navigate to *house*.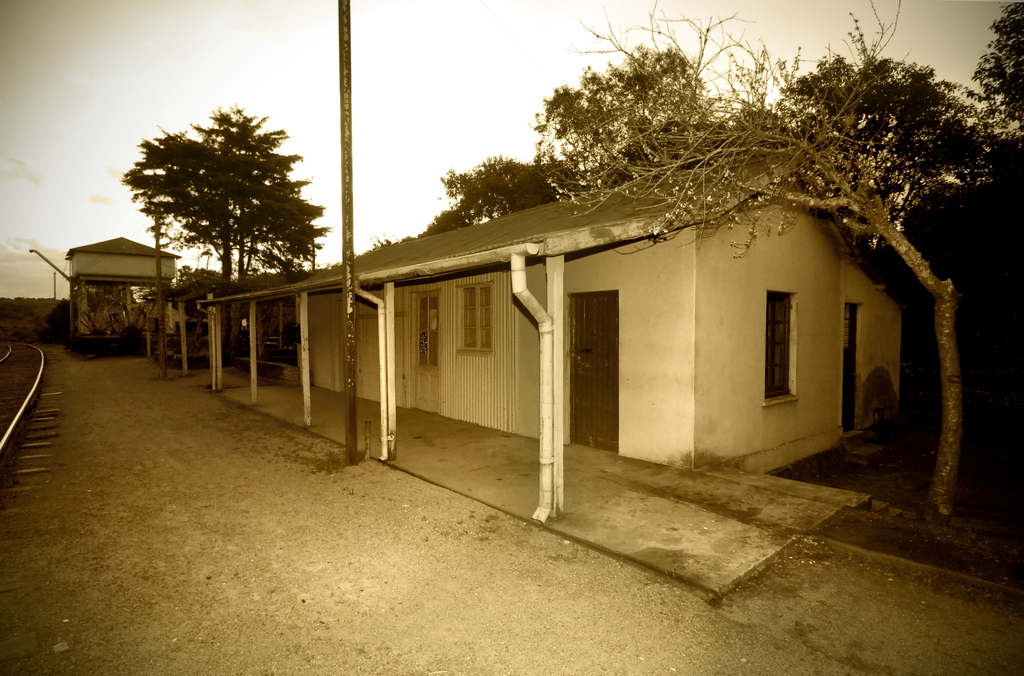
Navigation target: x1=177 y1=156 x2=904 y2=515.
